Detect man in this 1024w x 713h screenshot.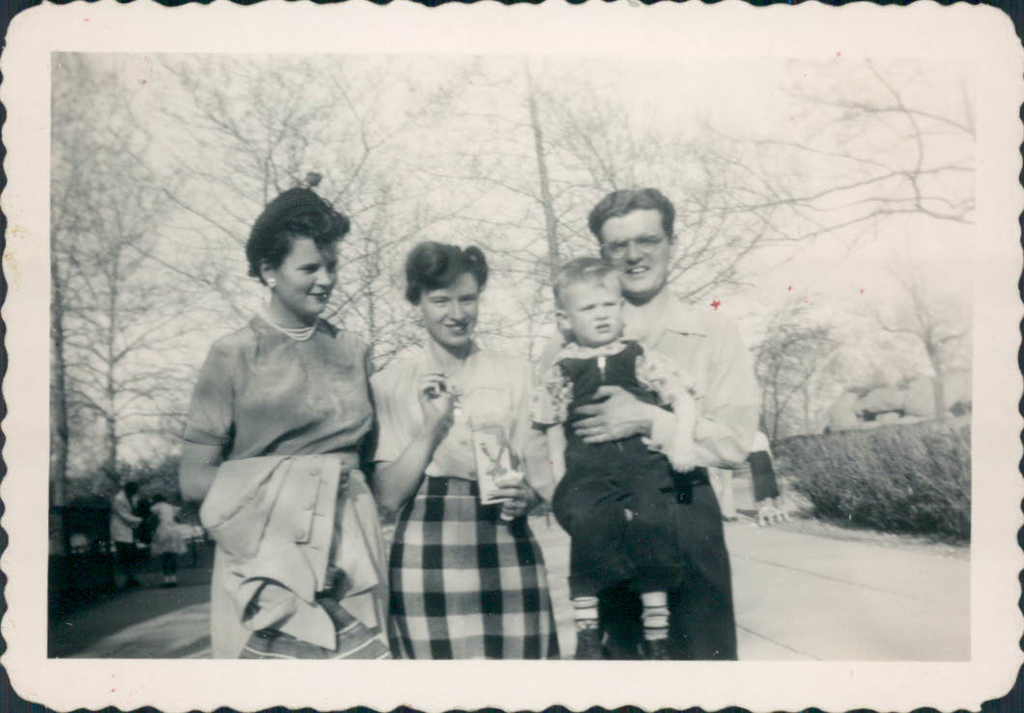
Detection: bbox(525, 209, 756, 664).
